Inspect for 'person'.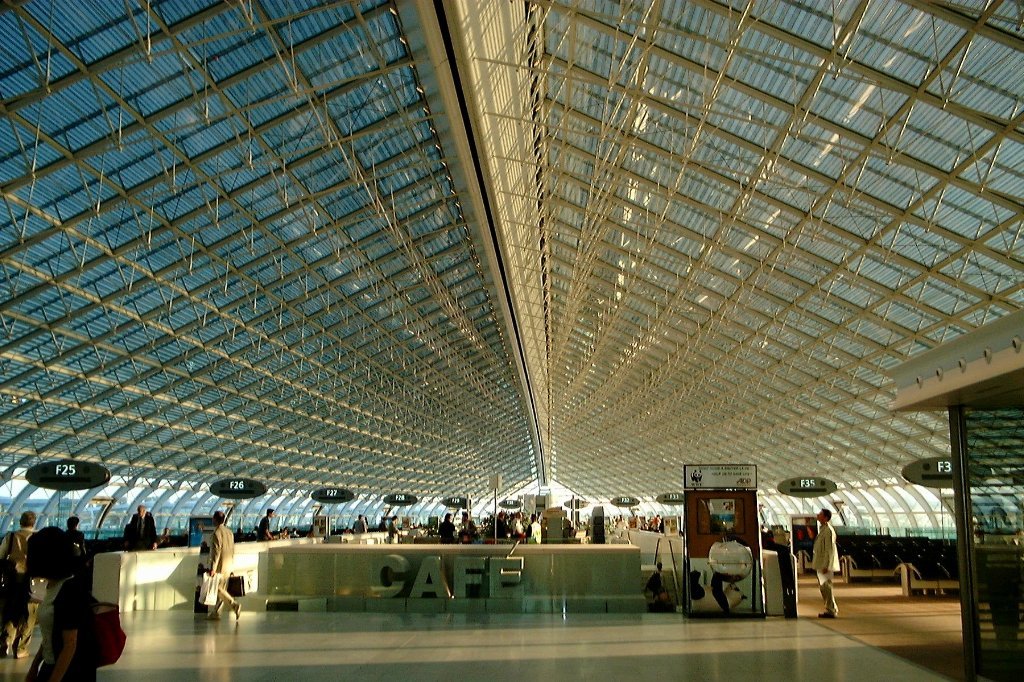
Inspection: <bbox>252, 503, 276, 537</bbox>.
